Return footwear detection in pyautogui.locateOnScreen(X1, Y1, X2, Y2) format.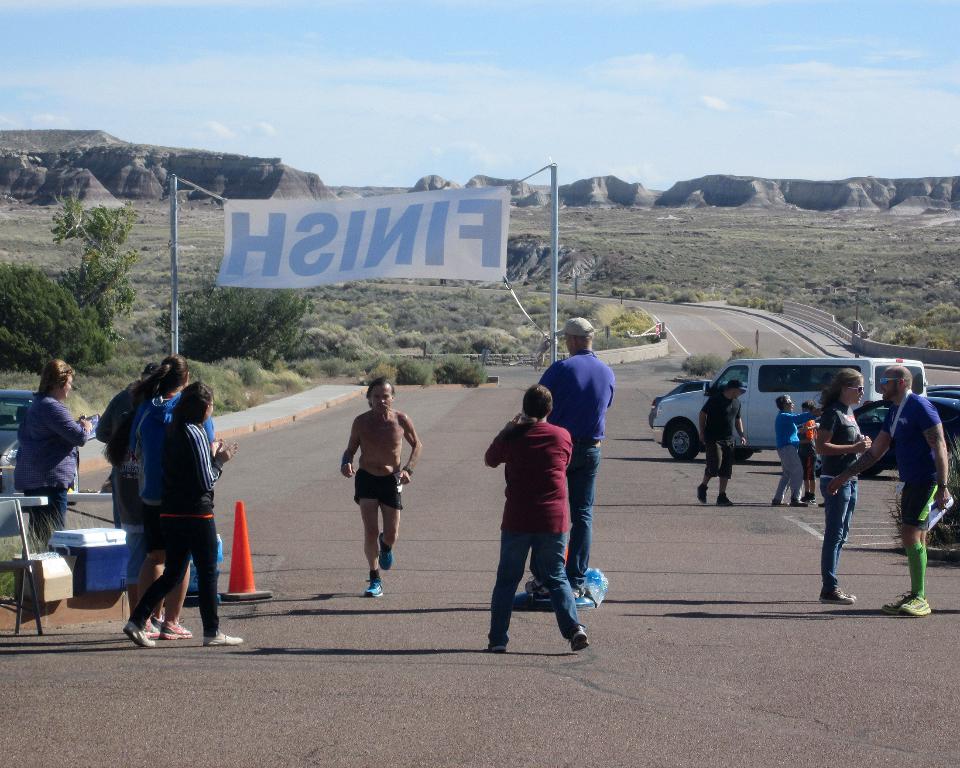
pyautogui.locateOnScreen(206, 635, 247, 648).
